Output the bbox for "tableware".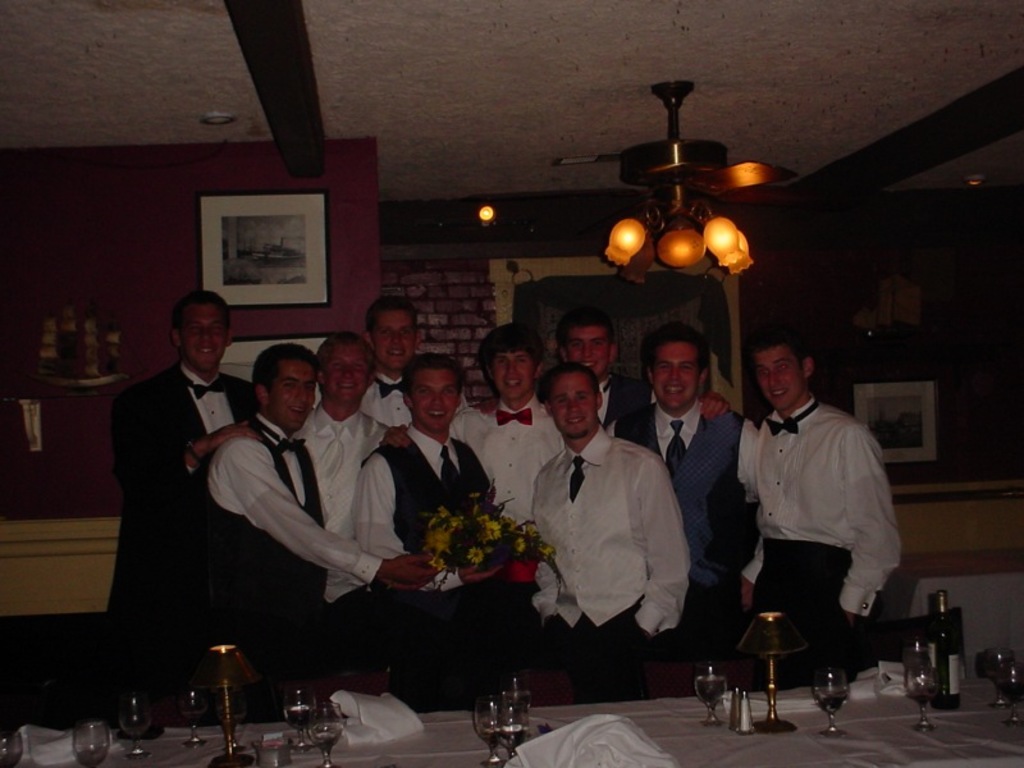
904:640:931:671.
